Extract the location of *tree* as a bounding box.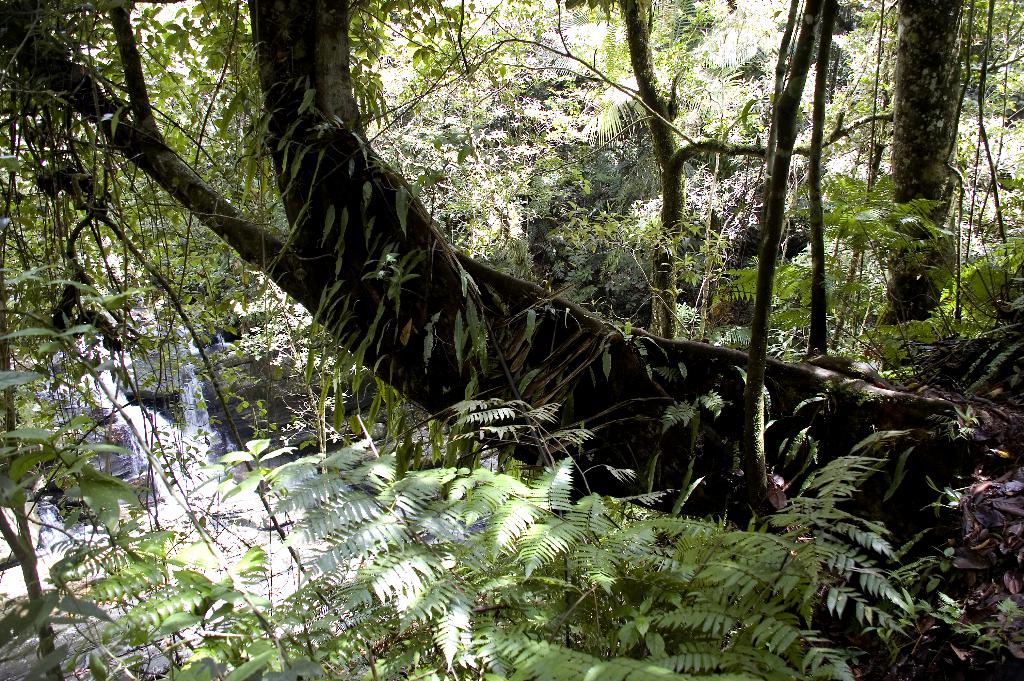
box(0, 0, 1021, 680).
